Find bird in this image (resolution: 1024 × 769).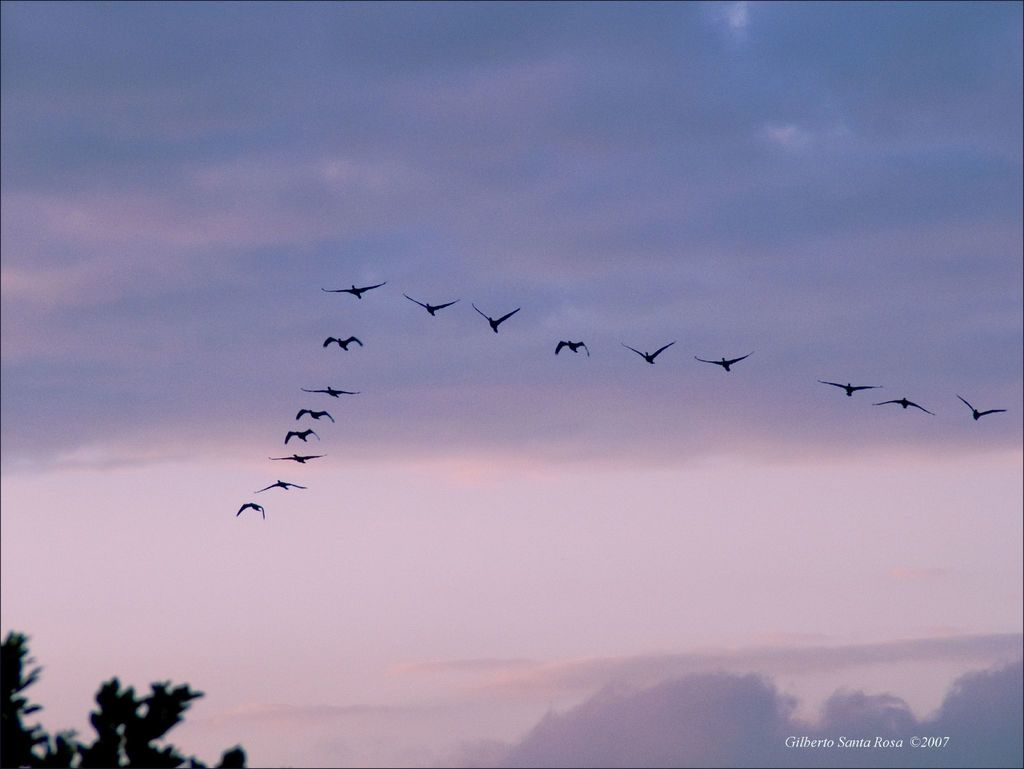
[554,339,589,359].
